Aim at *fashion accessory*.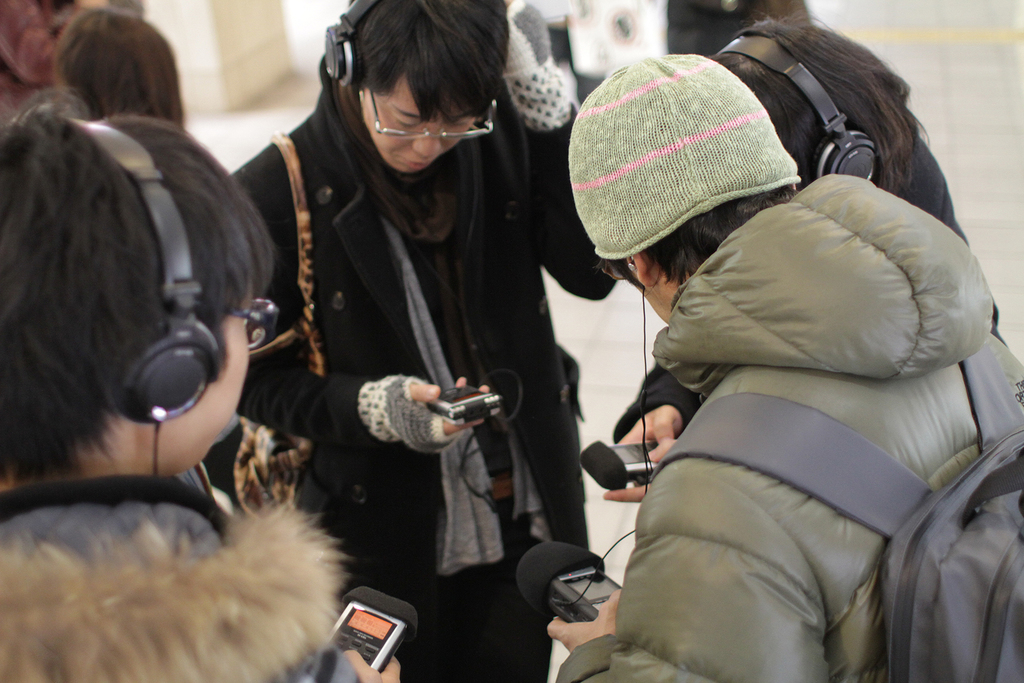
Aimed at (332, 75, 472, 244).
